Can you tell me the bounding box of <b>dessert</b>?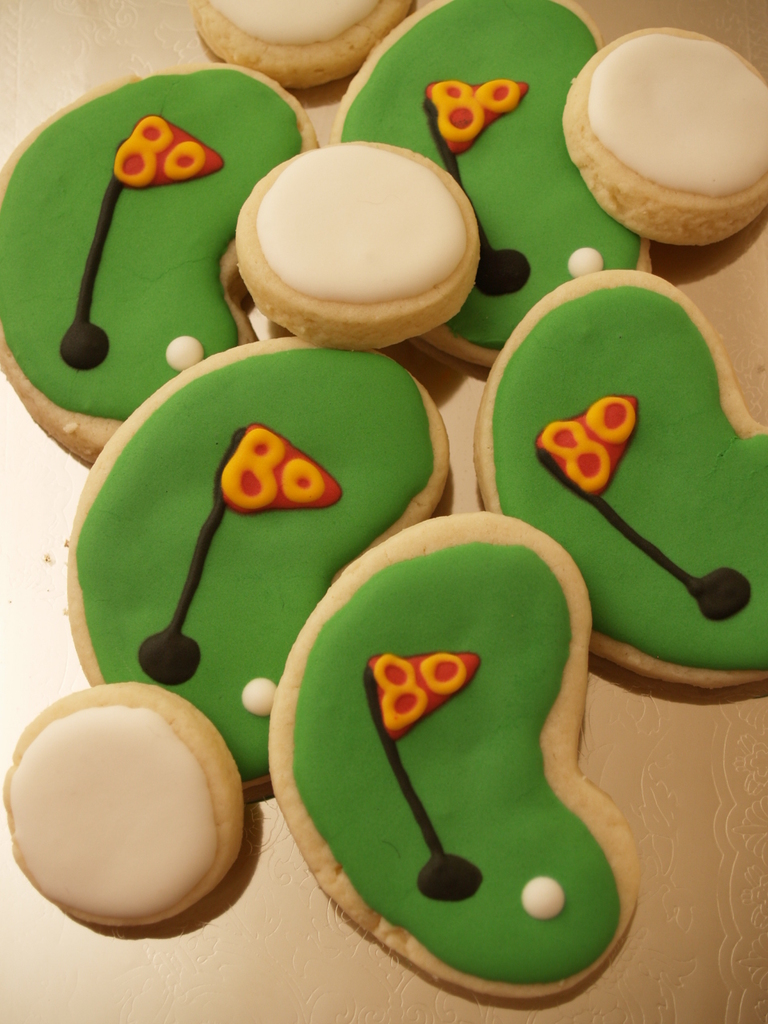
{"x1": 71, "y1": 330, "x2": 446, "y2": 790}.
